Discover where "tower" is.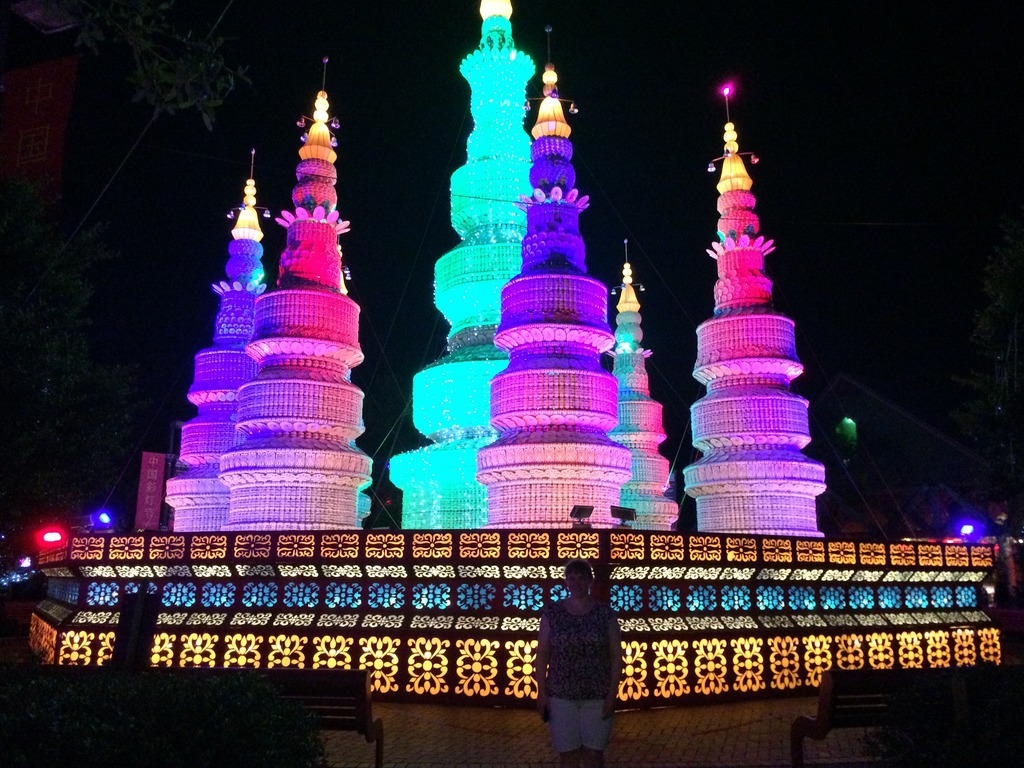
Discovered at left=180, top=92, right=387, bottom=480.
